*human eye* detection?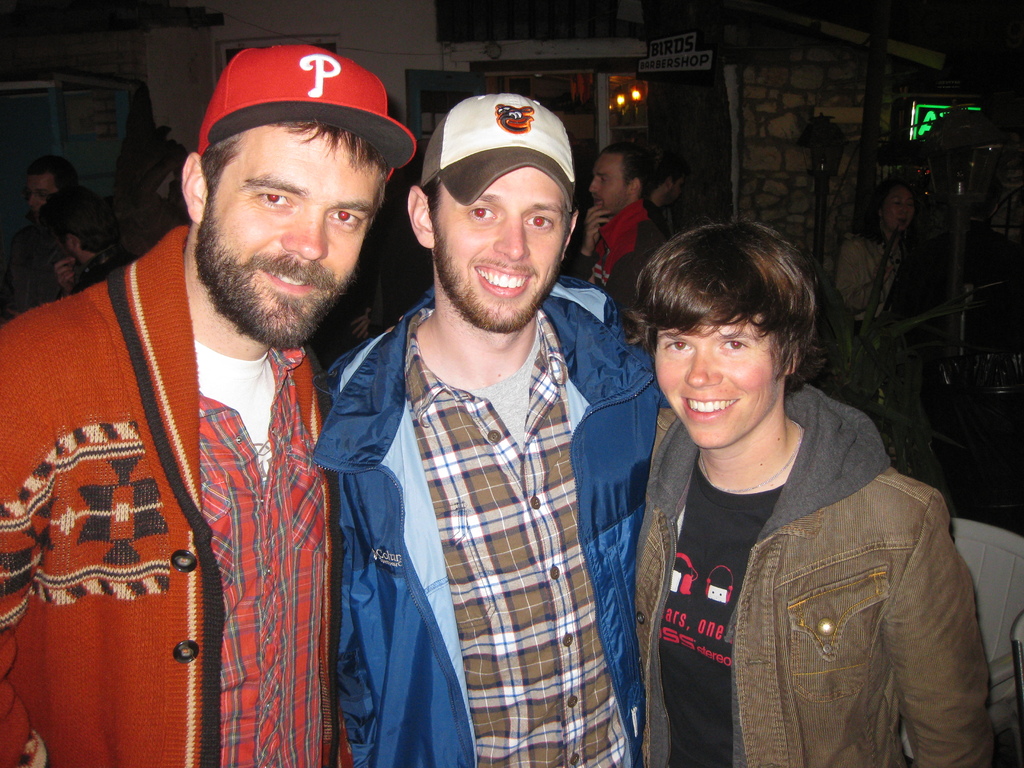
(left=326, top=211, right=365, bottom=228)
